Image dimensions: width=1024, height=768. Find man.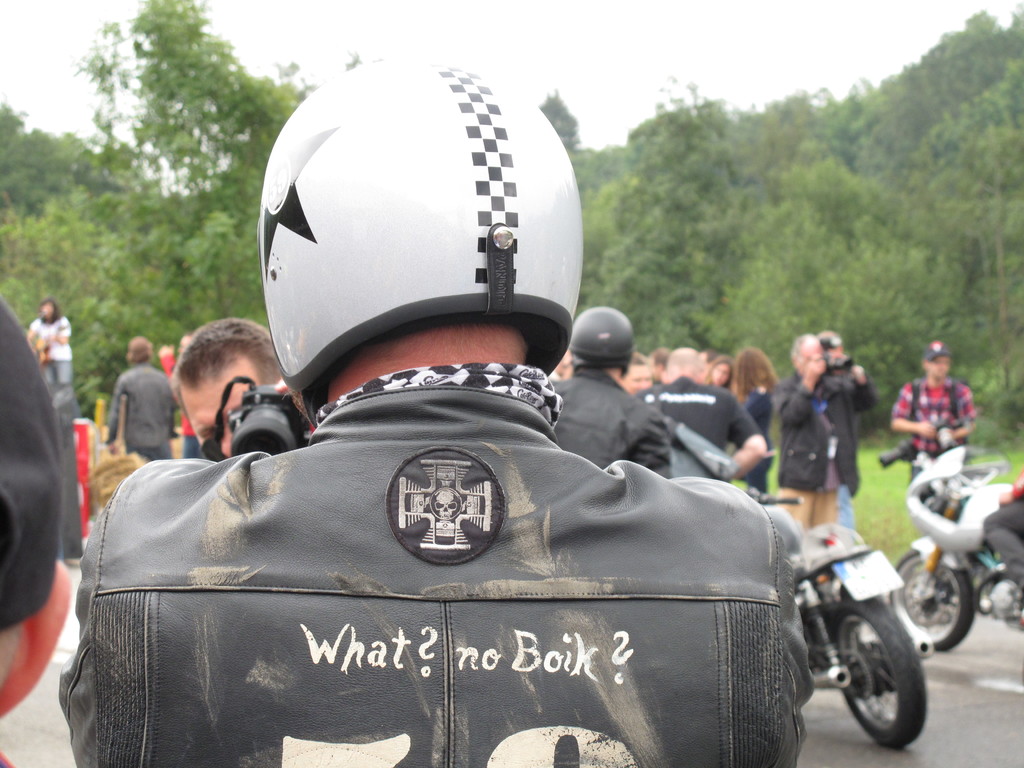
774, 326, 881, 518.
